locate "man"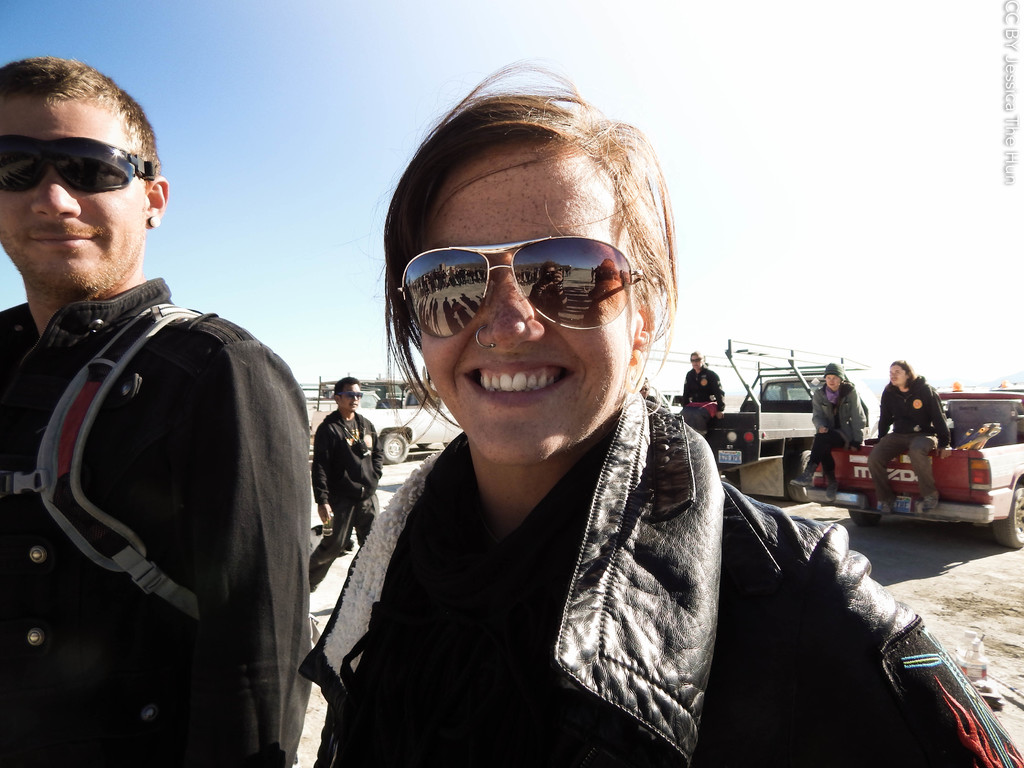
(left=0, top=49, right=307, bottom=767)
